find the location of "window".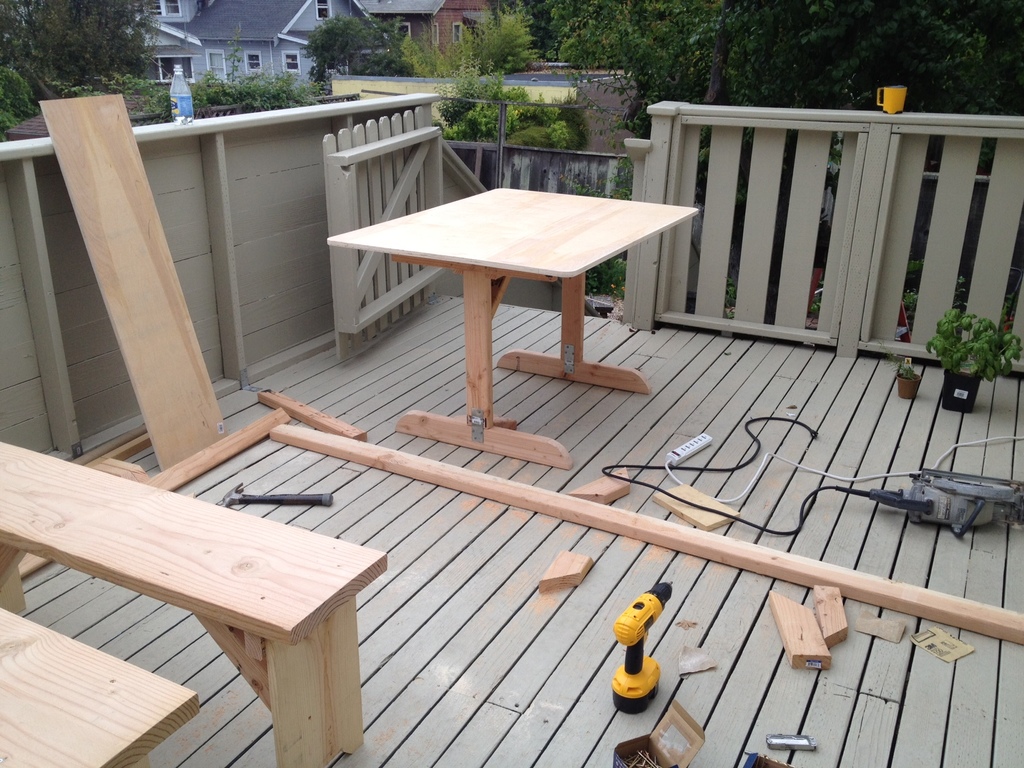
Location: box(135, 55, 193, 82).
